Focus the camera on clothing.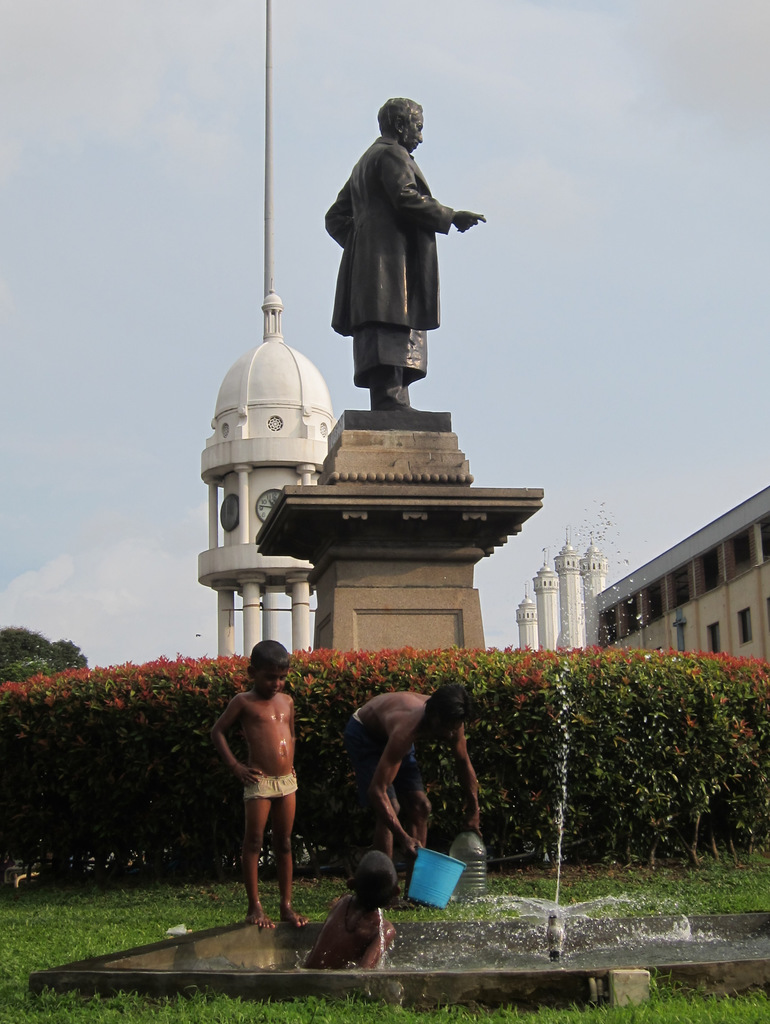
Focus region: (356, 708, 426, 841).
